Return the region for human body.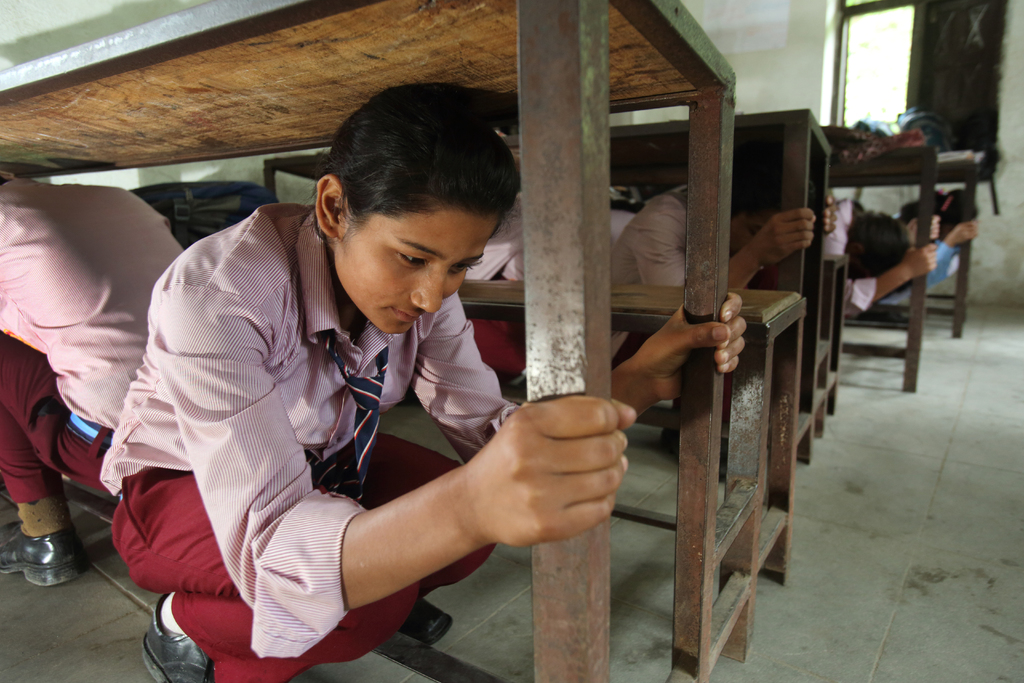
{"x1": 610, "y1": 181, "x2": 810, "y2": 366}.
